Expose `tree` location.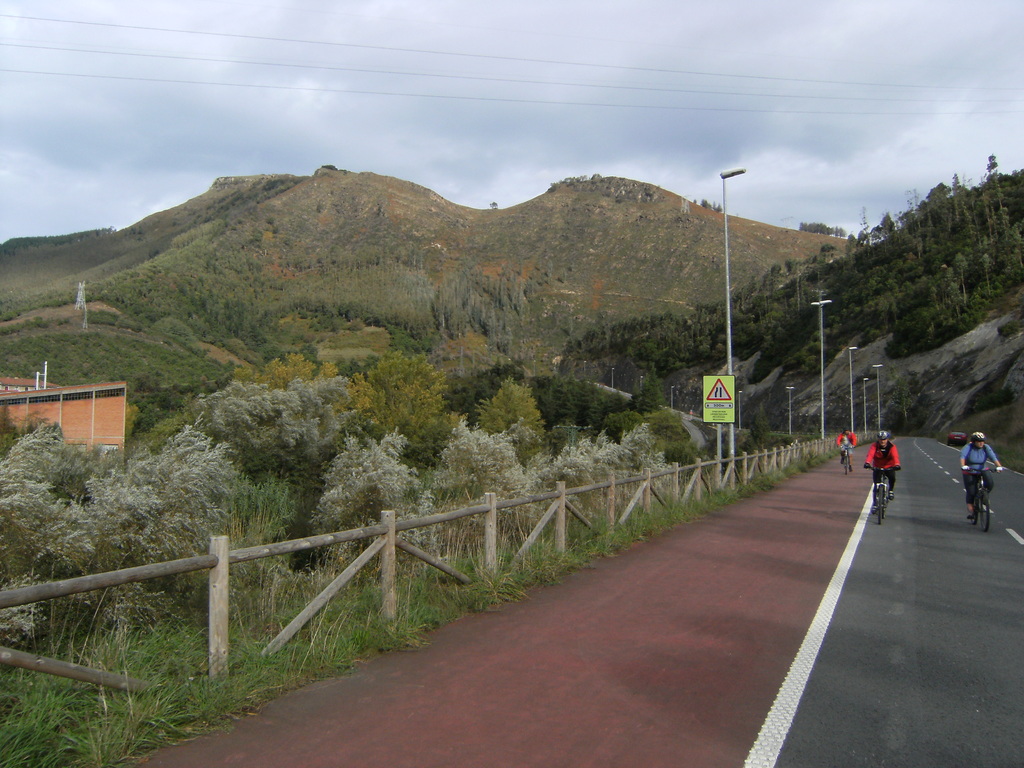
Exposed at (x1=0, y1=316, x2=276, y2=378).
